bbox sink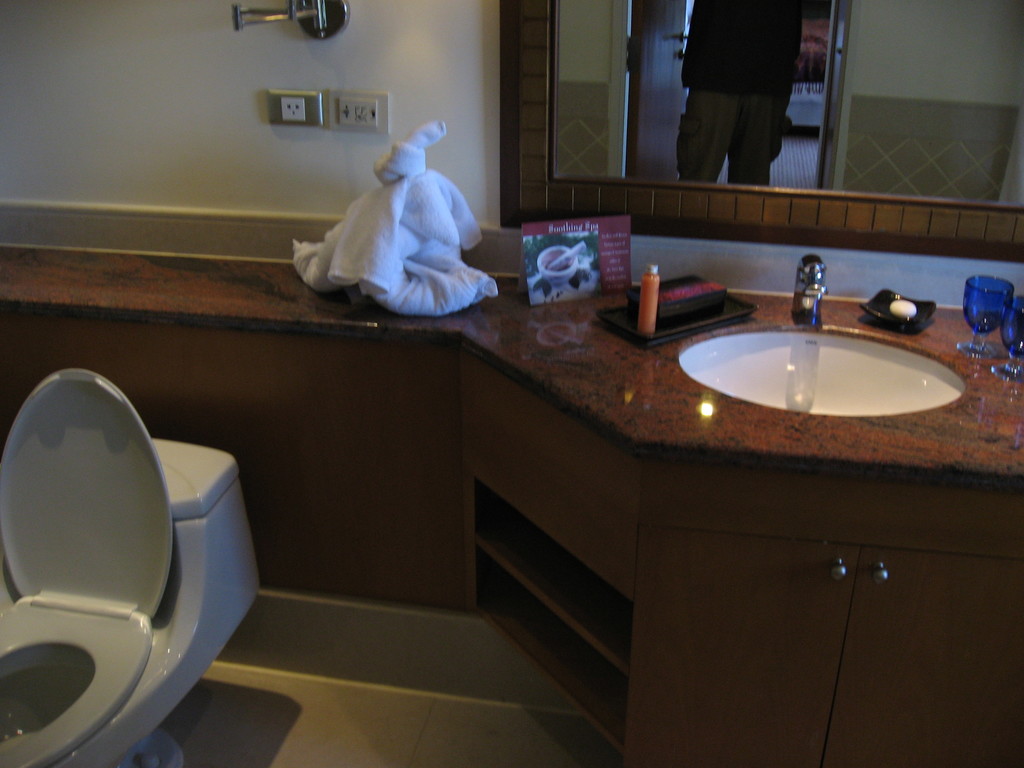
(653, 260, 968, 435)
